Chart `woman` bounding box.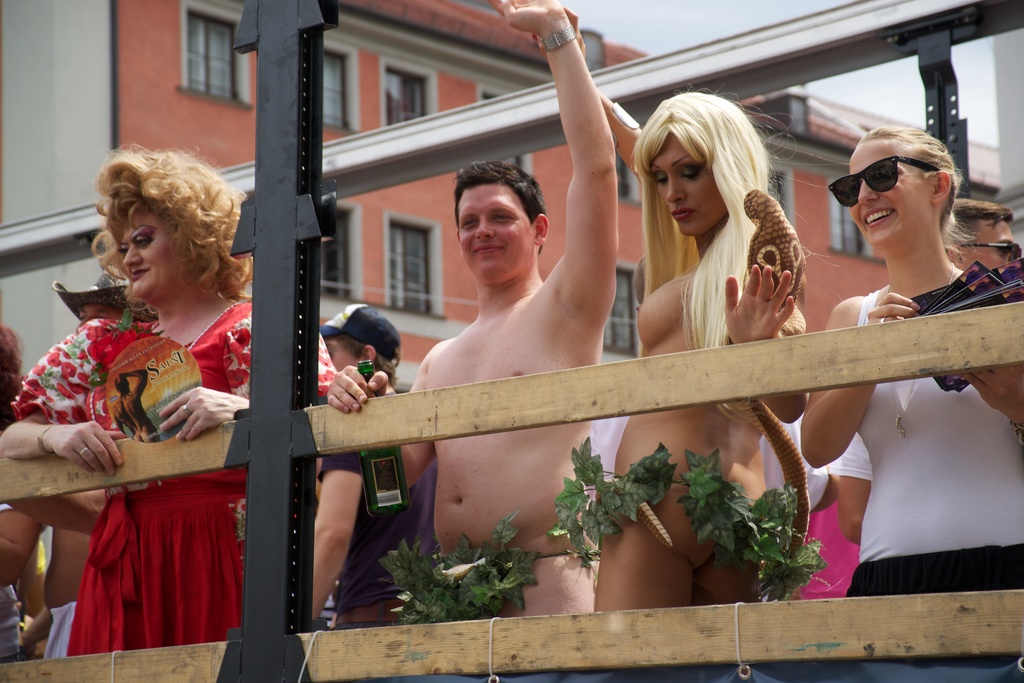
Charted: bbox=[796, 100, 1008, 560].
